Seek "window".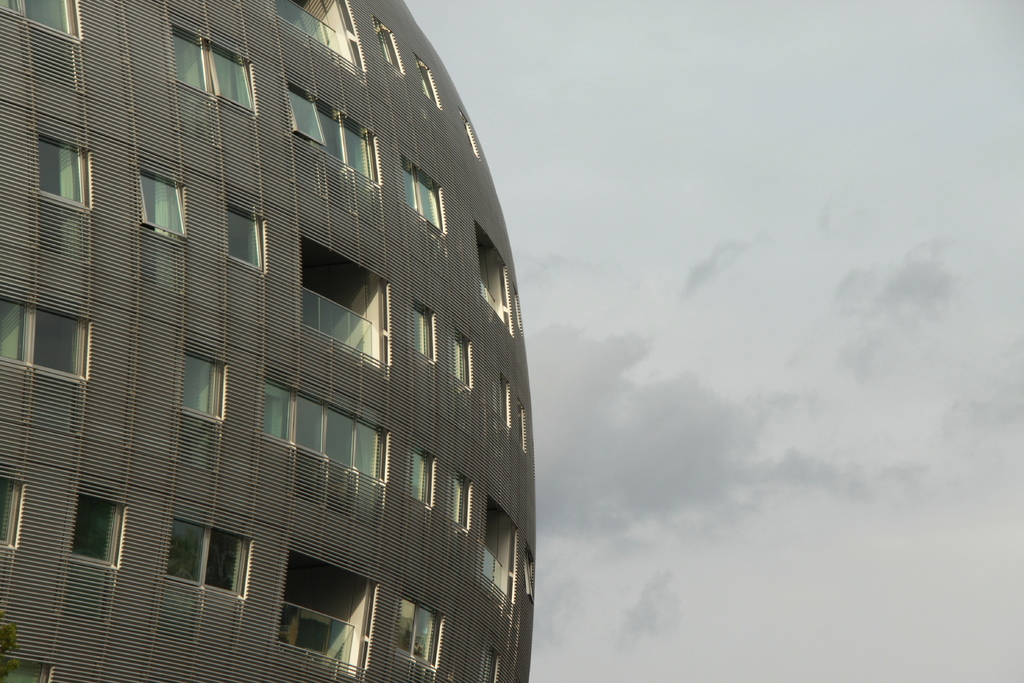
box=[182, 354, 225, 417].
